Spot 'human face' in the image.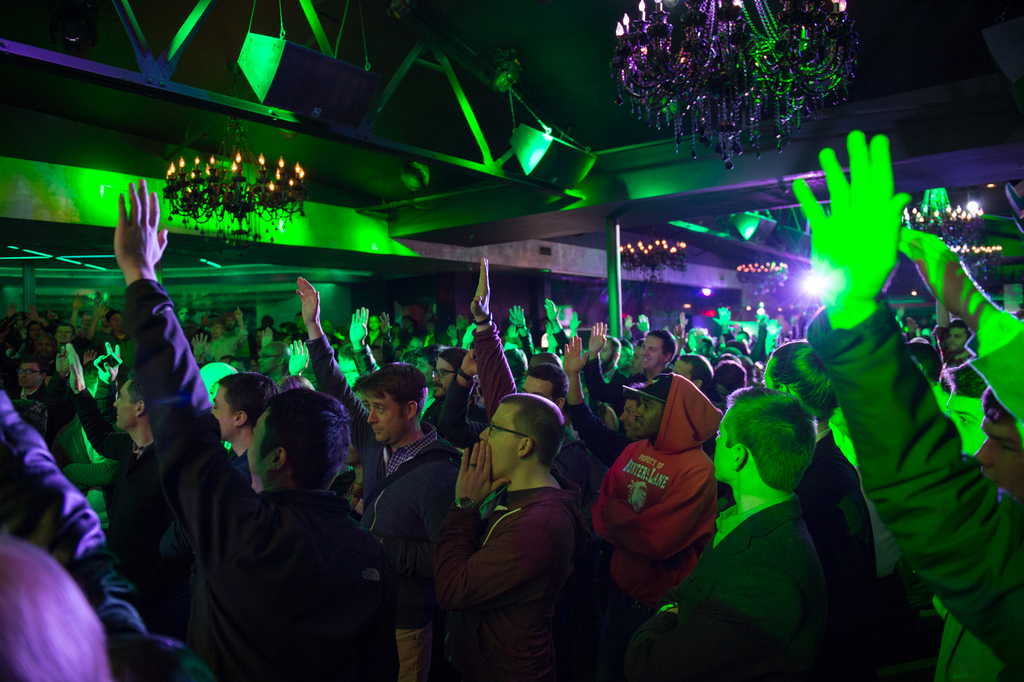
'human face' found at (left=710, top=409, right=737, bottom=478).
